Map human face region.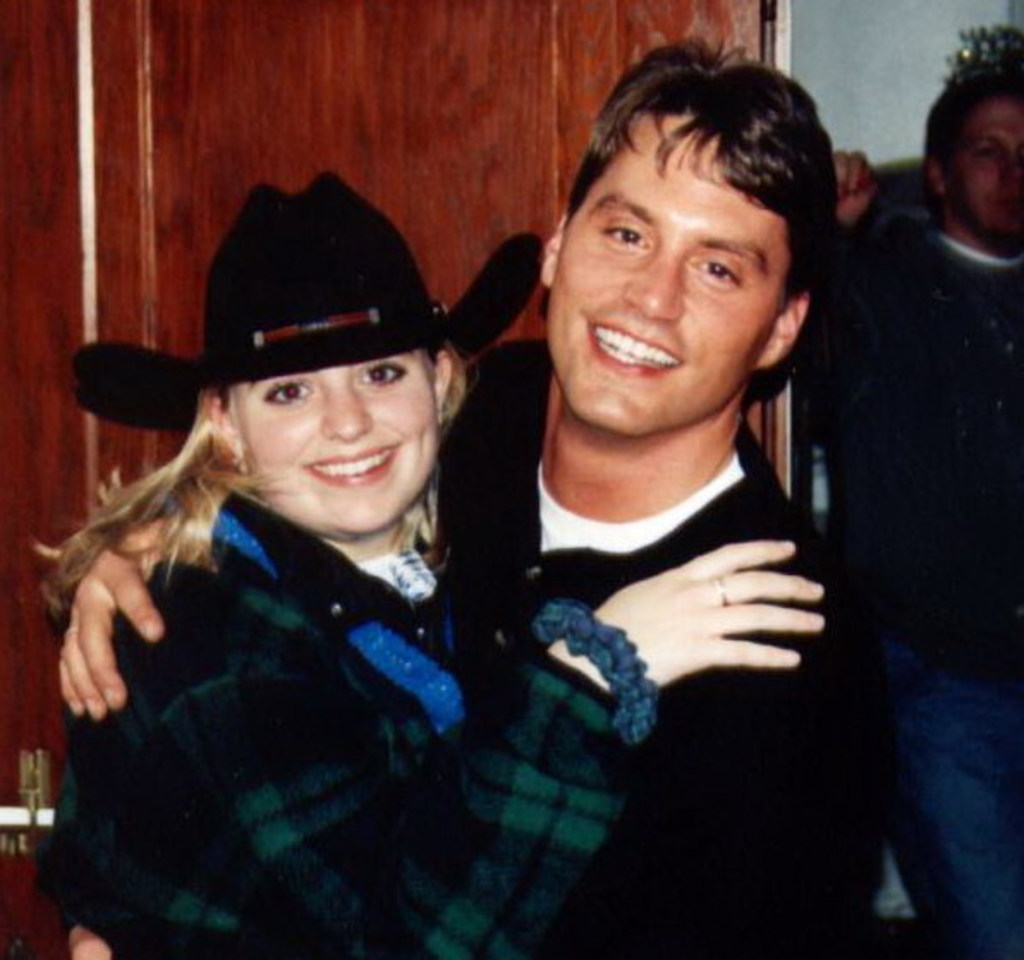
Mapped to 945, 96, 1022, 239.
